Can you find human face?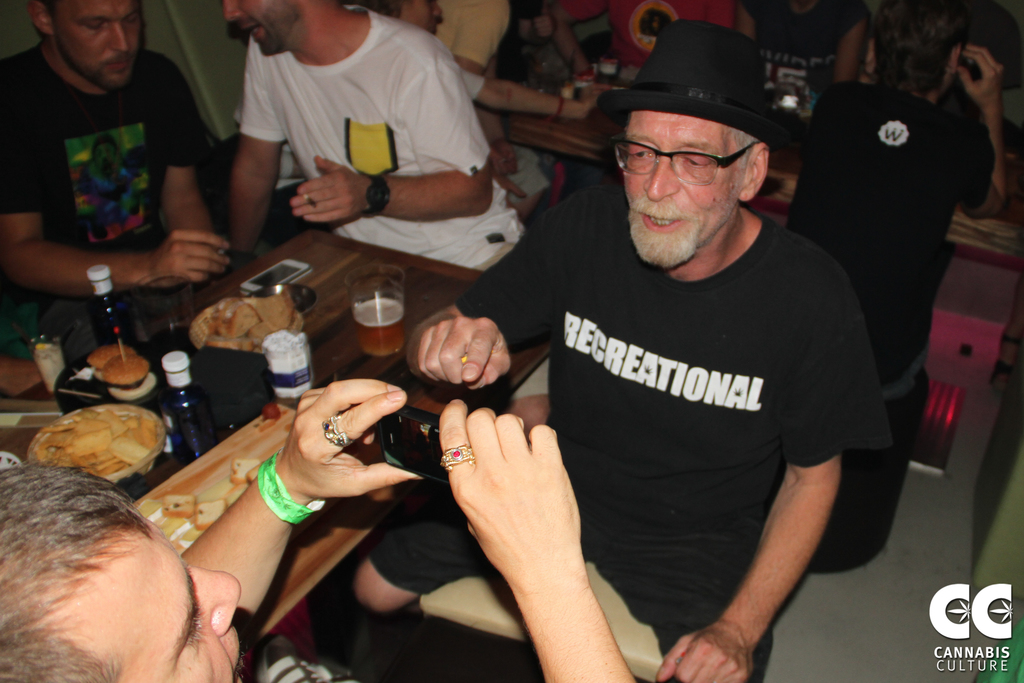
Yes, bounding box: [x1=35, y1=496, x2=244, y2=682].
